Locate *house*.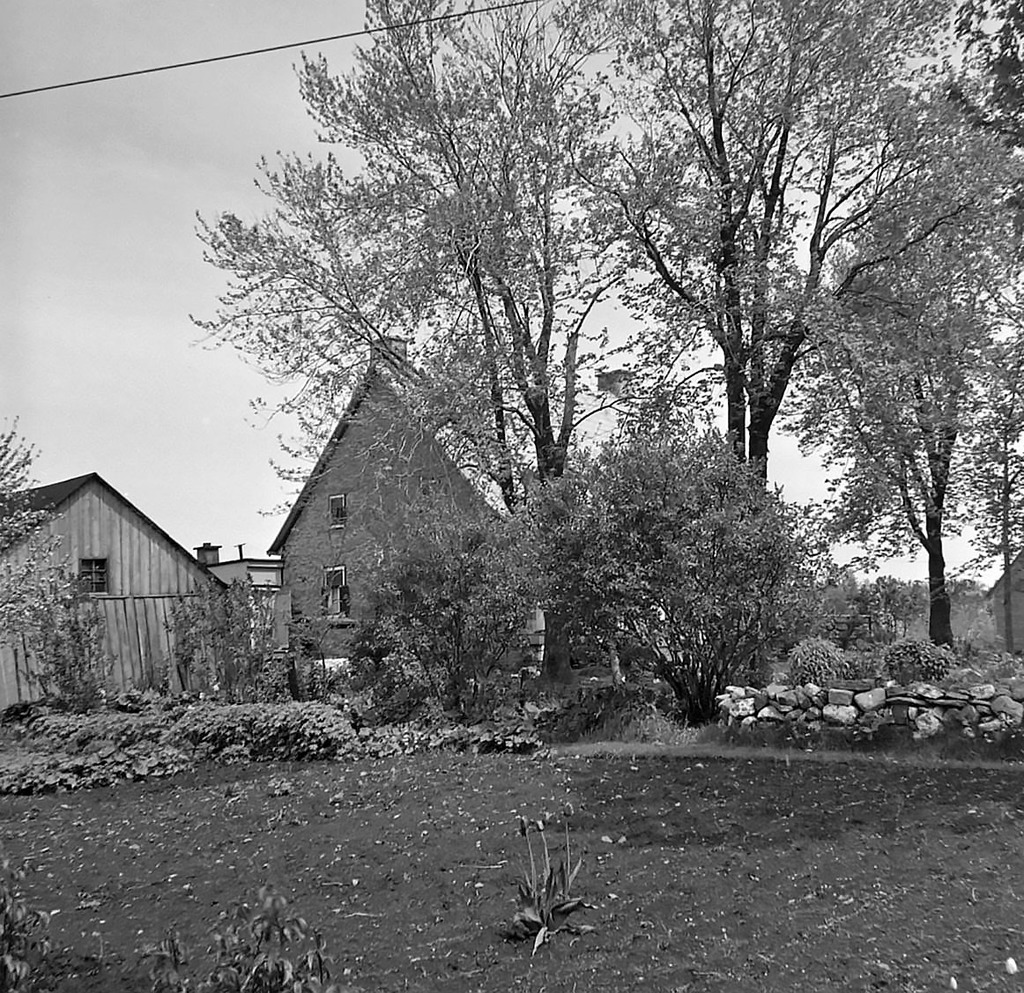
Bounding box: [10,435,314,747].
